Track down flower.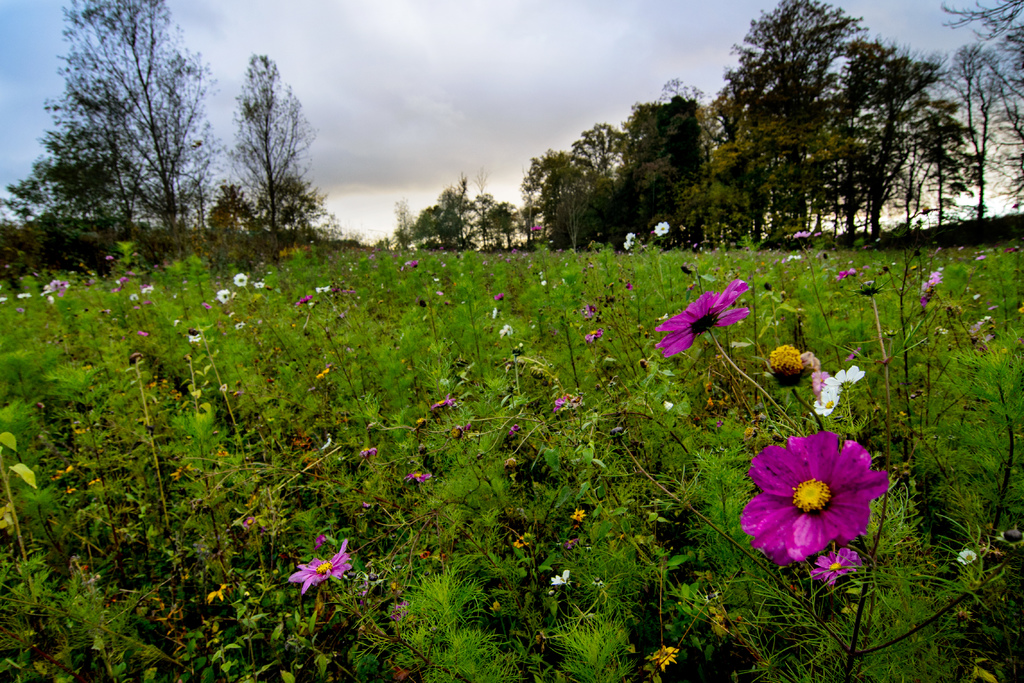
Tracked to box=[234, 273, 251, 289].
